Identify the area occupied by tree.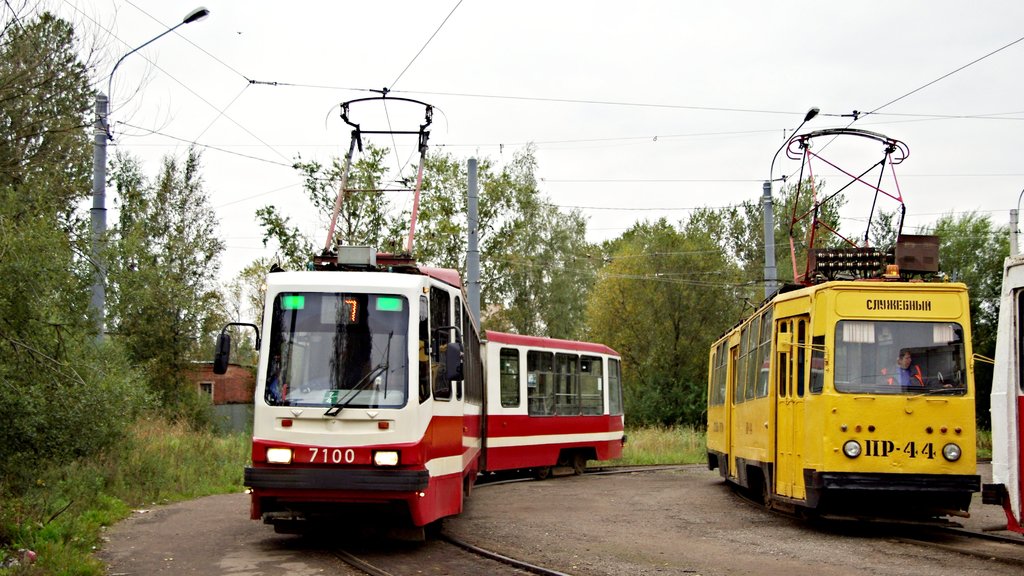
Area: x1=568 y1=221 x2=755 y2=426.
